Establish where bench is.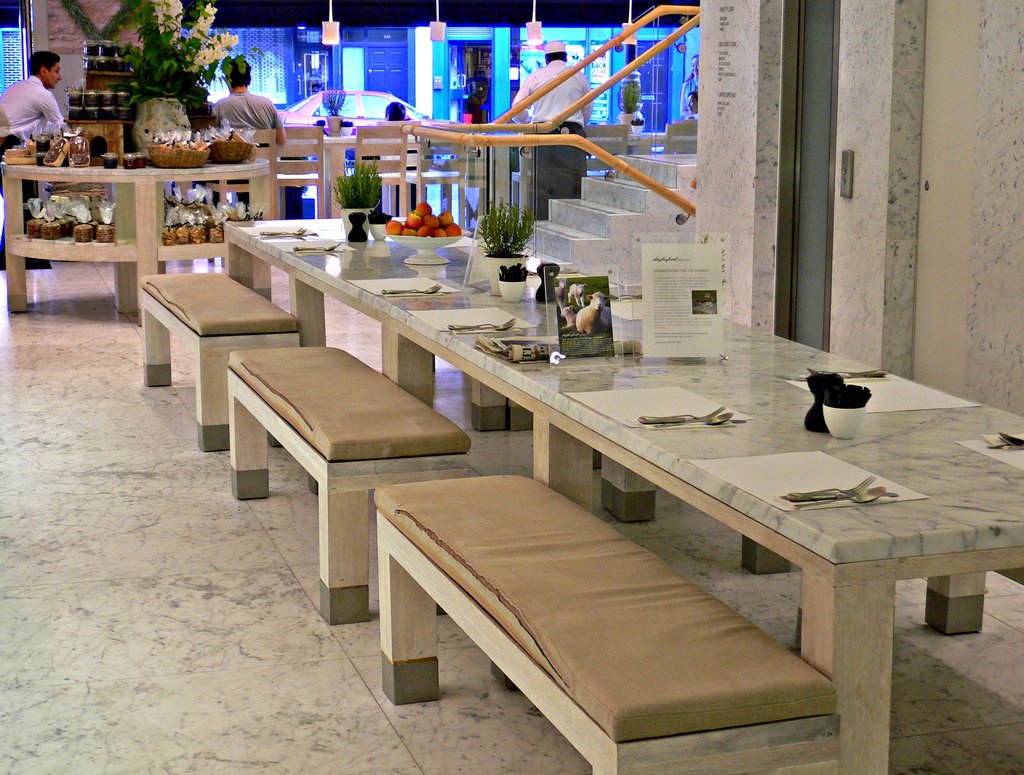
Established at x1=215 y1=334 x2=484 y2=626.
